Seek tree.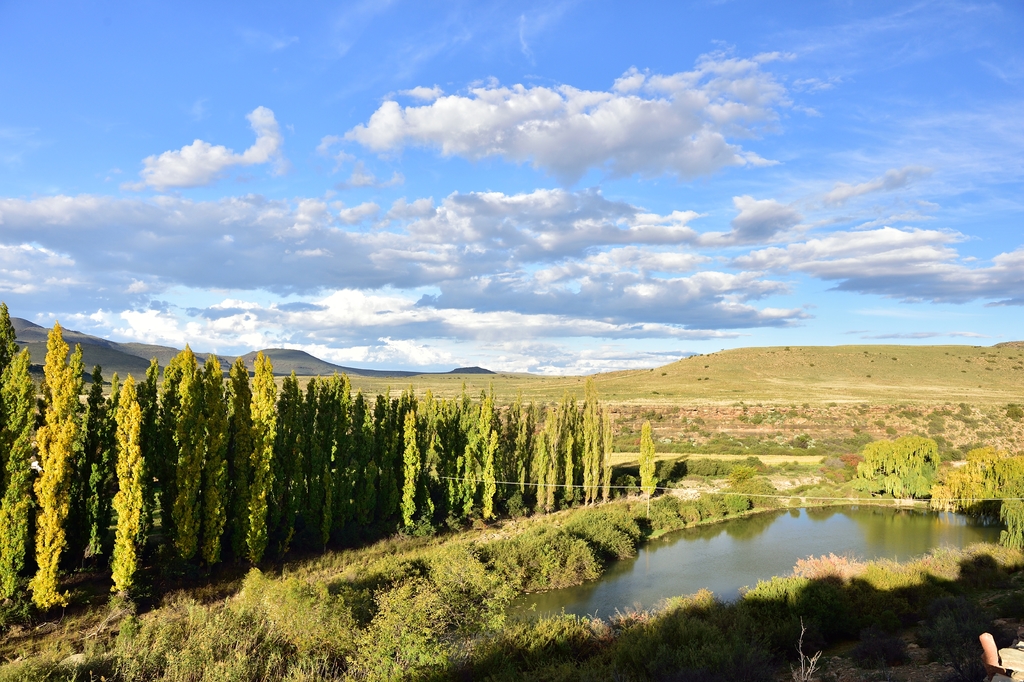
BBox(845, 430, 945, 503).
